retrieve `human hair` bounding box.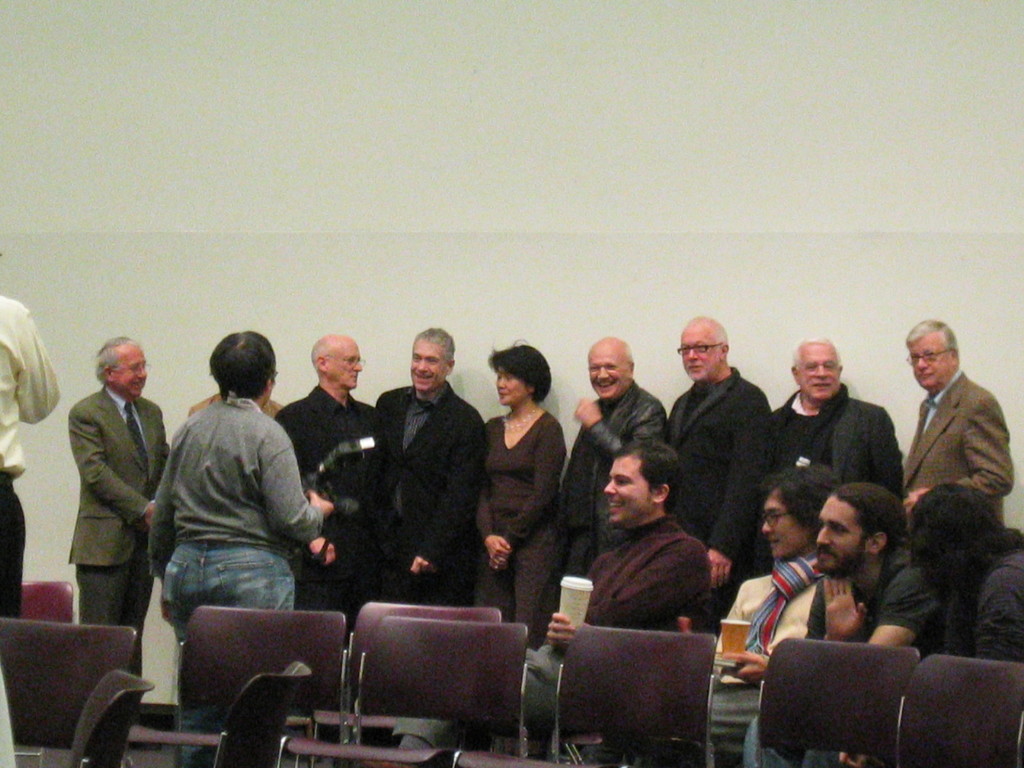
Bounding box: [x1=824, y1=482, x2=909, y2=555].
